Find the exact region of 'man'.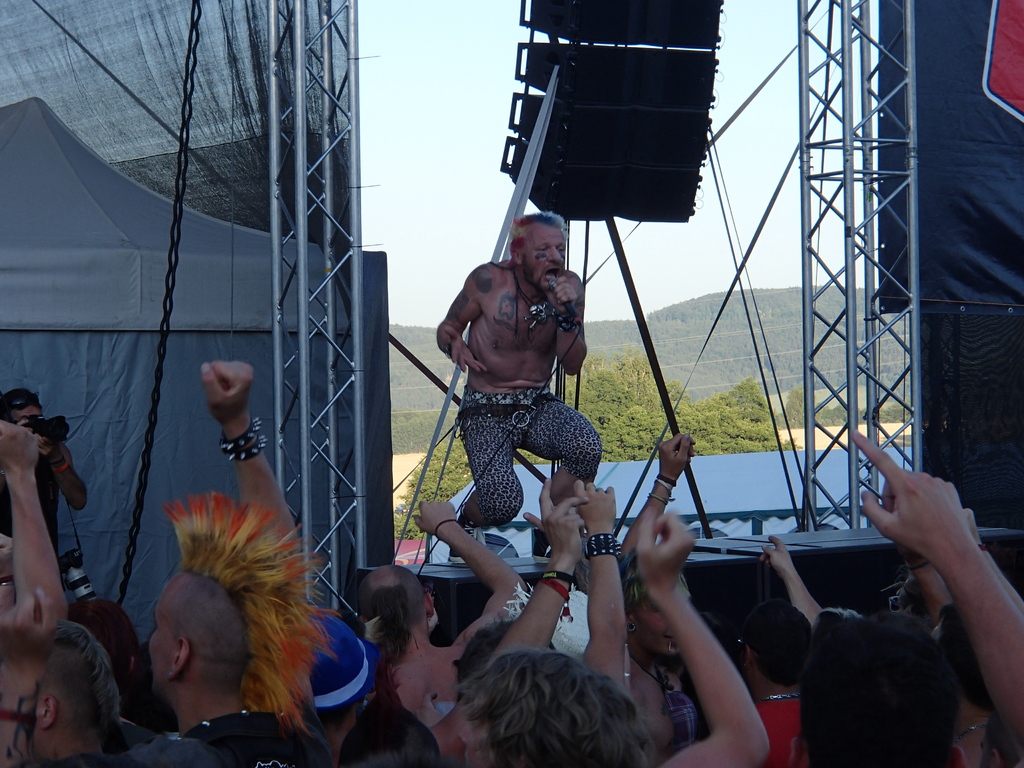
Exact region: 351, 495, 536, 733.
